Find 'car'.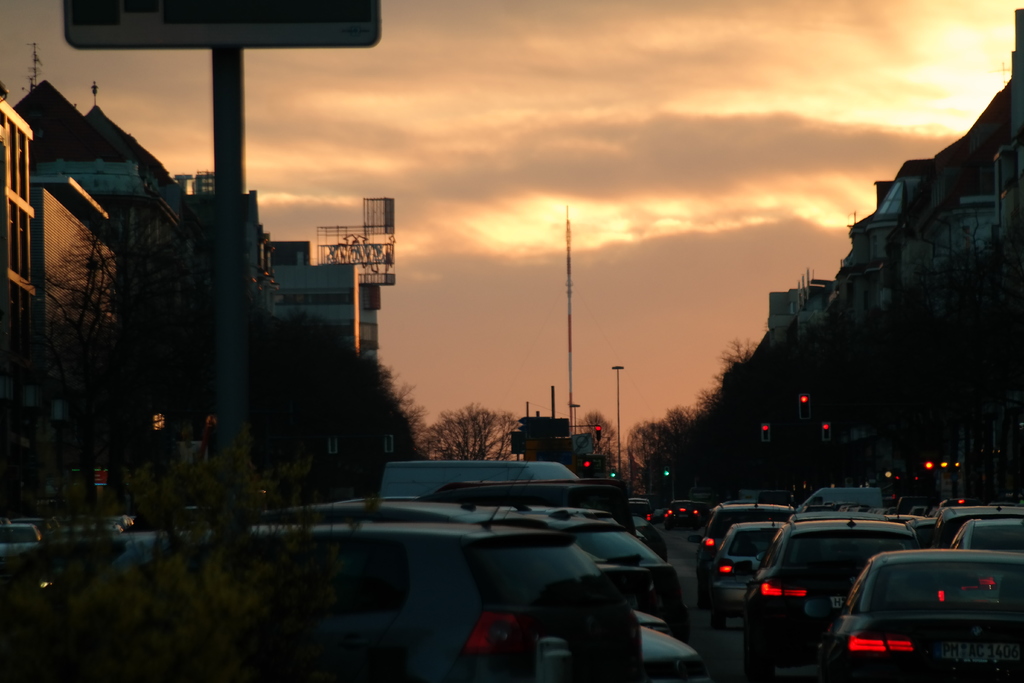
box=[44, 494, 641, 682].
